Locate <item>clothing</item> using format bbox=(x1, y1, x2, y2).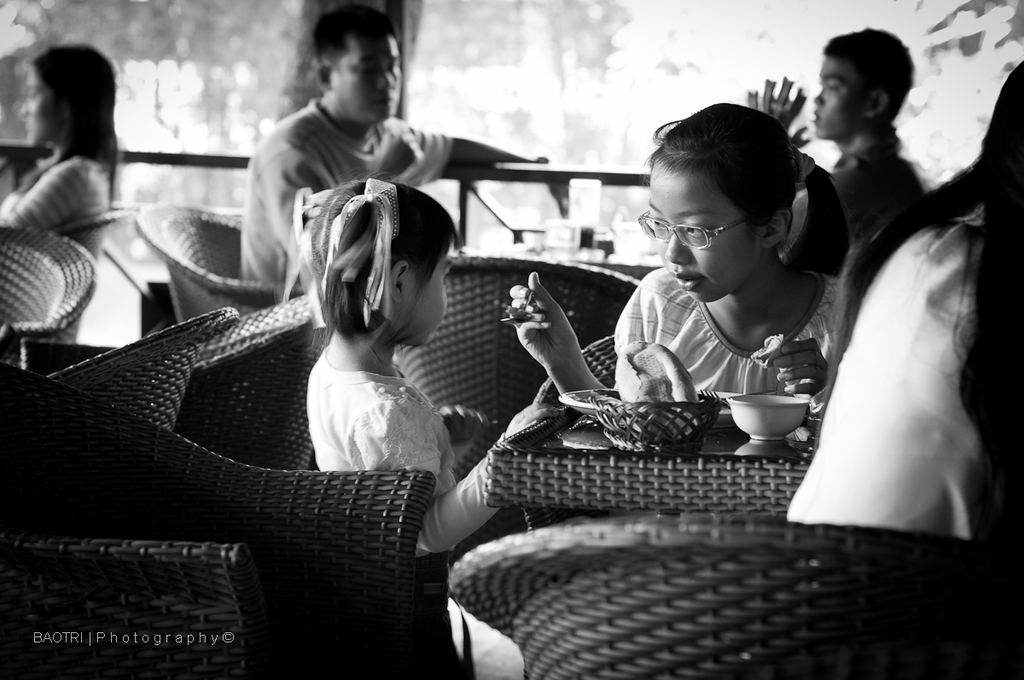
bbox=(808, 208, 990, 550).
